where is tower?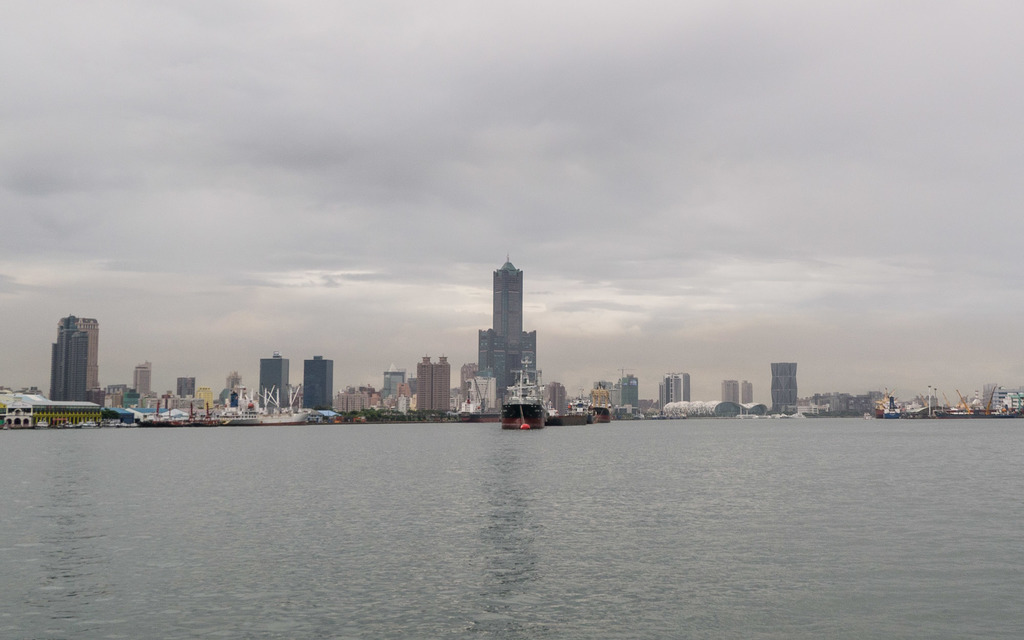
[x1=670, y1=373, x2=689, y2=403].
